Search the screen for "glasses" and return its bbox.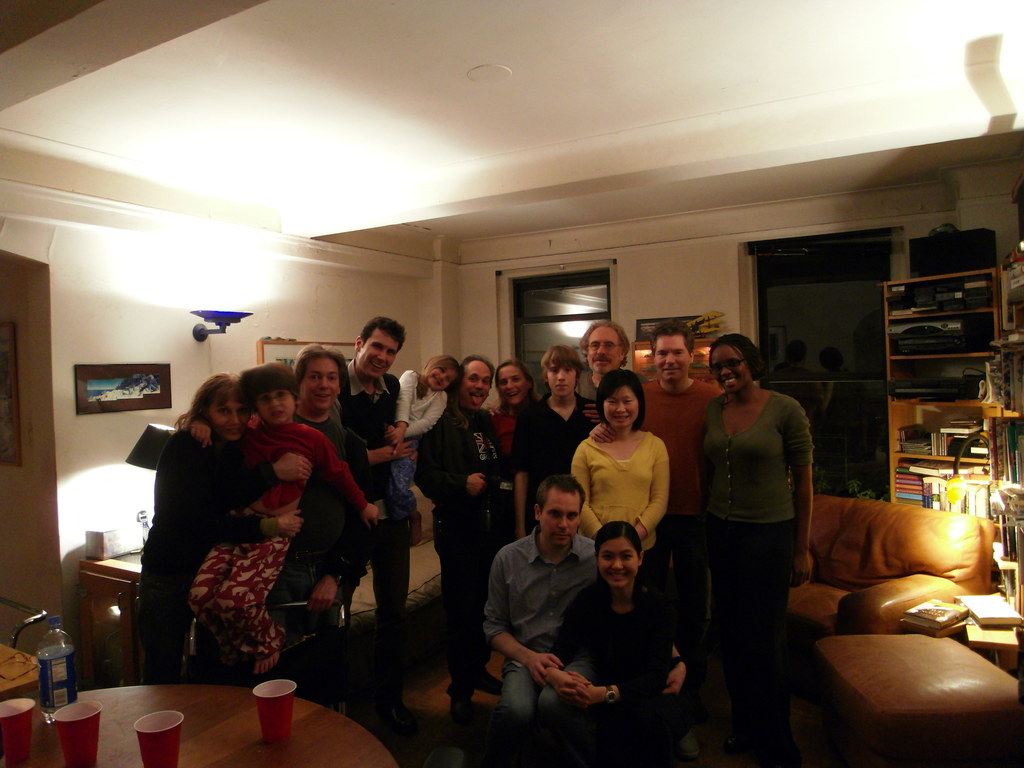
Found: region(708, 349, 755, 375).
